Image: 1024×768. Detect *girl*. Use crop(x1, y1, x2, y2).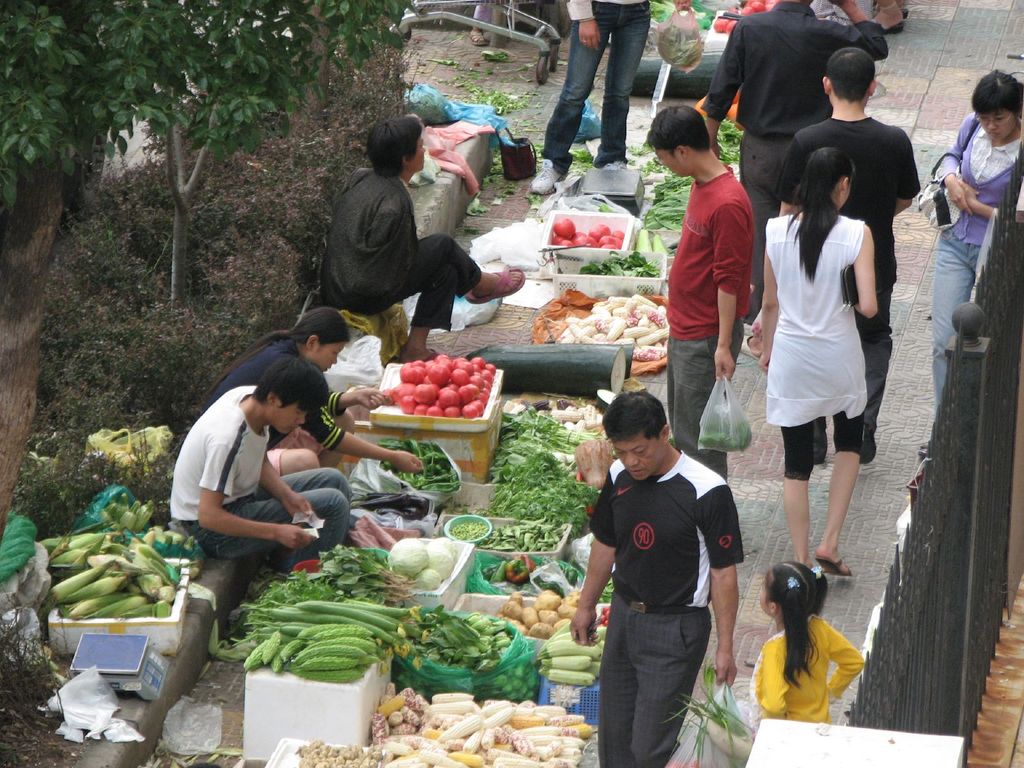
crop(748, 563, 867, 738).
